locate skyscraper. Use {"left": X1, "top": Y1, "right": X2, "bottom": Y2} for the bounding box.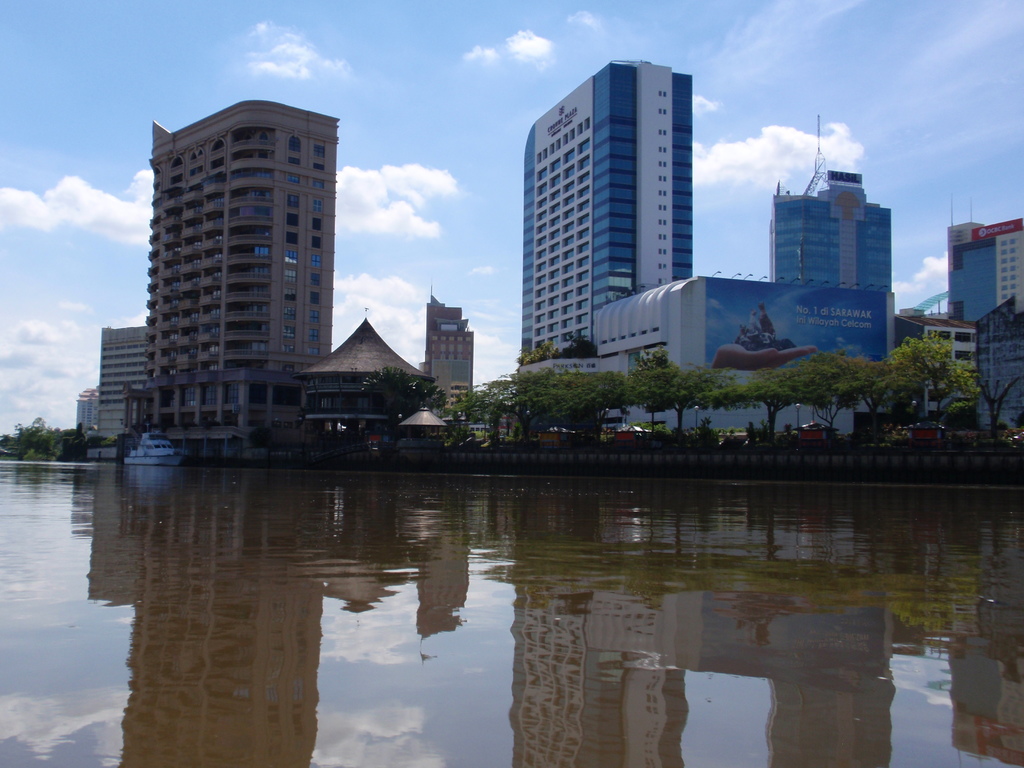
{"left": 773, "top": 177, "right": 895, "bottom": 292}.
